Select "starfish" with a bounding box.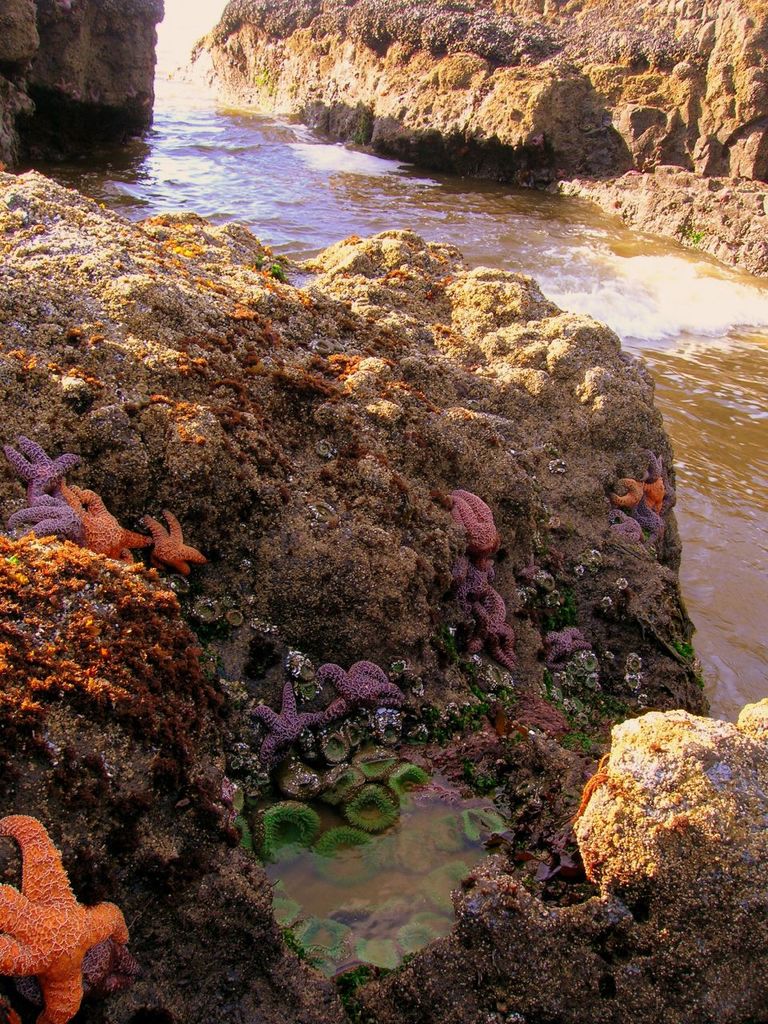
[left=445, top=493, right=502, bottom=566].
